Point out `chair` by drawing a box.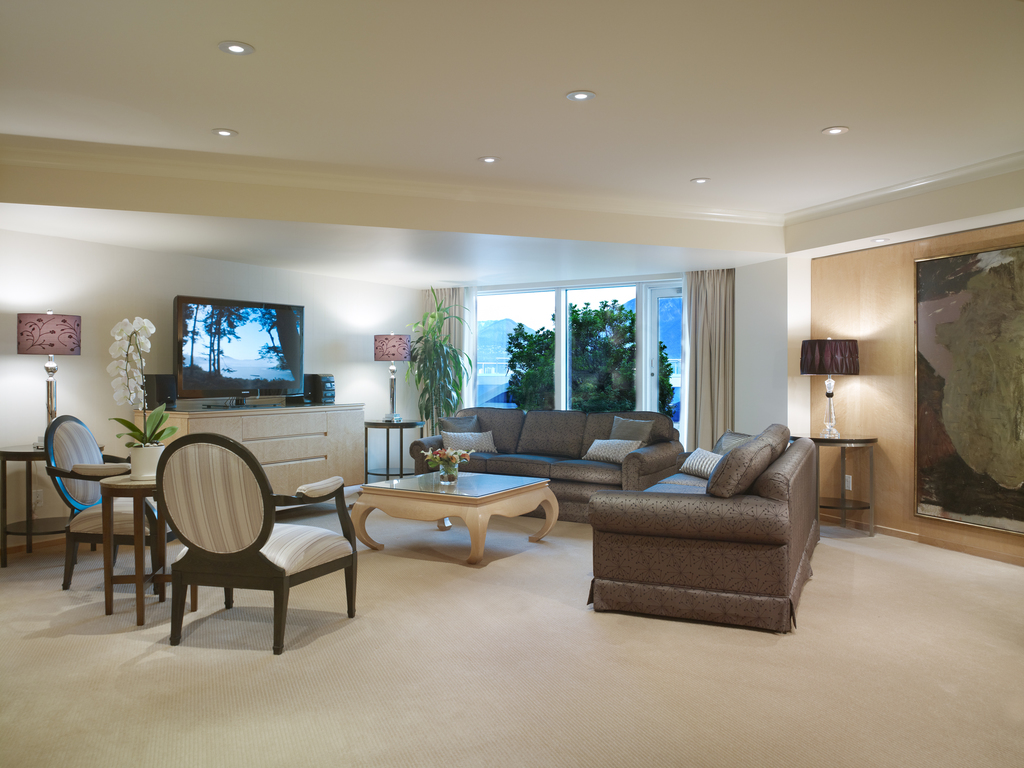
BBox(119, 417, 355, 654).
